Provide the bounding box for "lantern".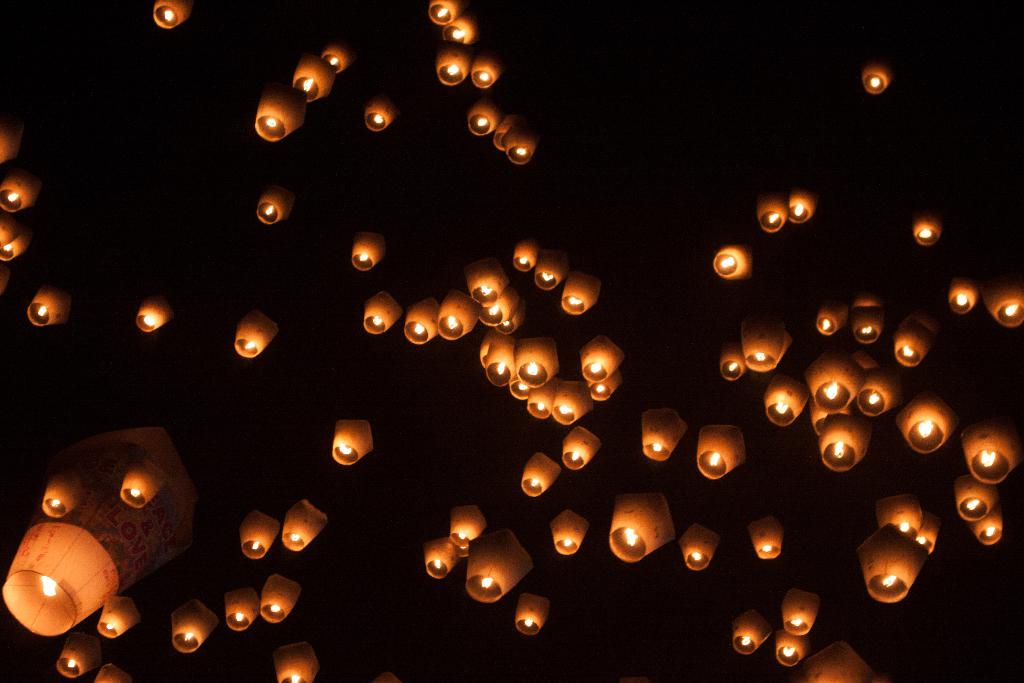
region(781, 591, 819, 632).
